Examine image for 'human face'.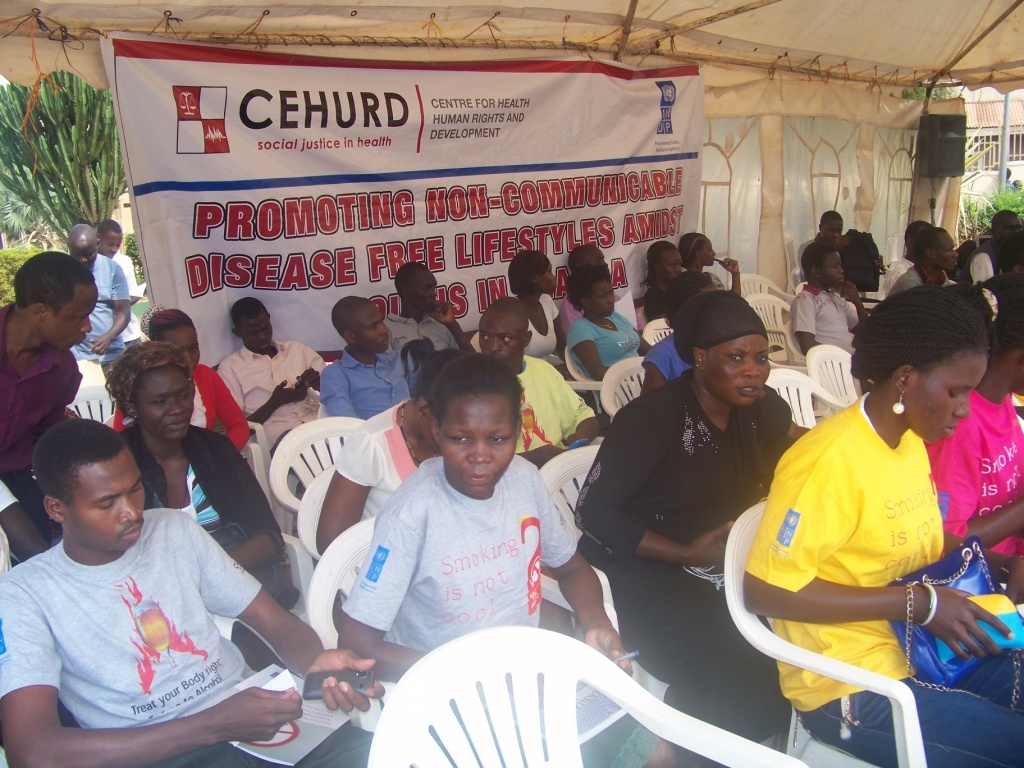
Examination result: 104,236,118,250.
